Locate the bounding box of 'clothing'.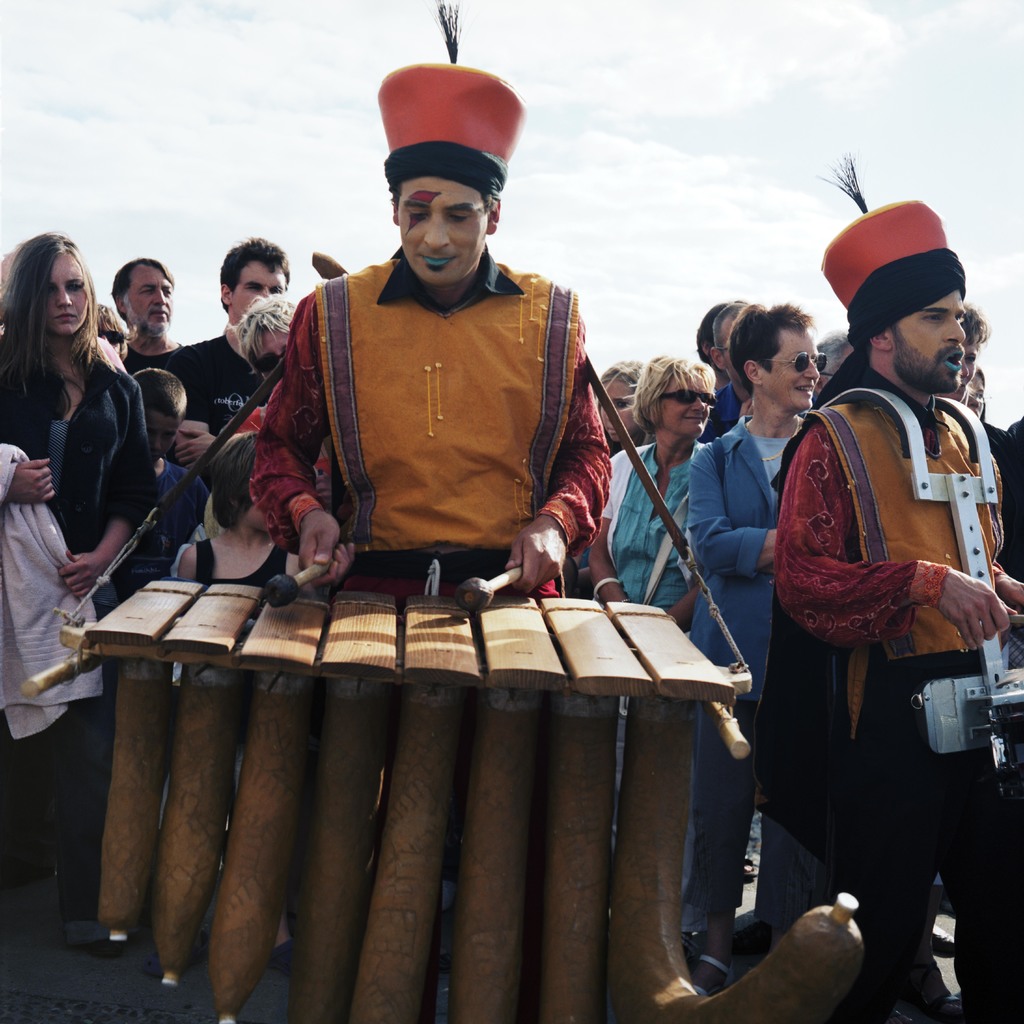
Bounding box: bbox(986, 425, 1021, 591).
